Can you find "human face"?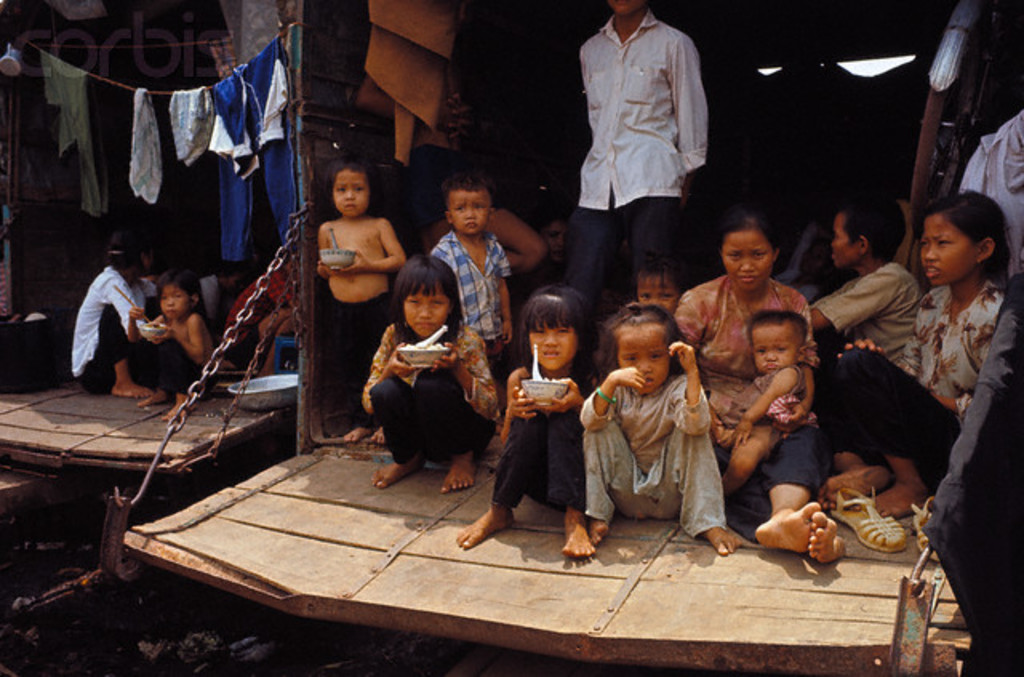
Yes, bounding box: rect(723, 227, 771, 290).
